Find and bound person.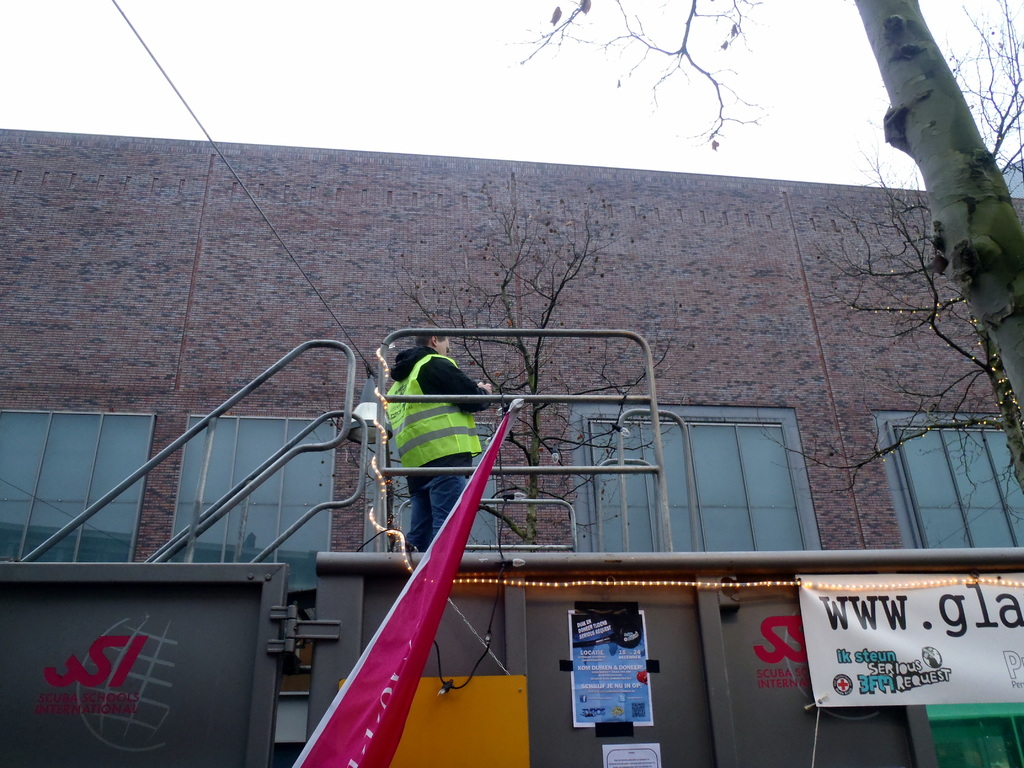
Bound: 375,317,498,527.
